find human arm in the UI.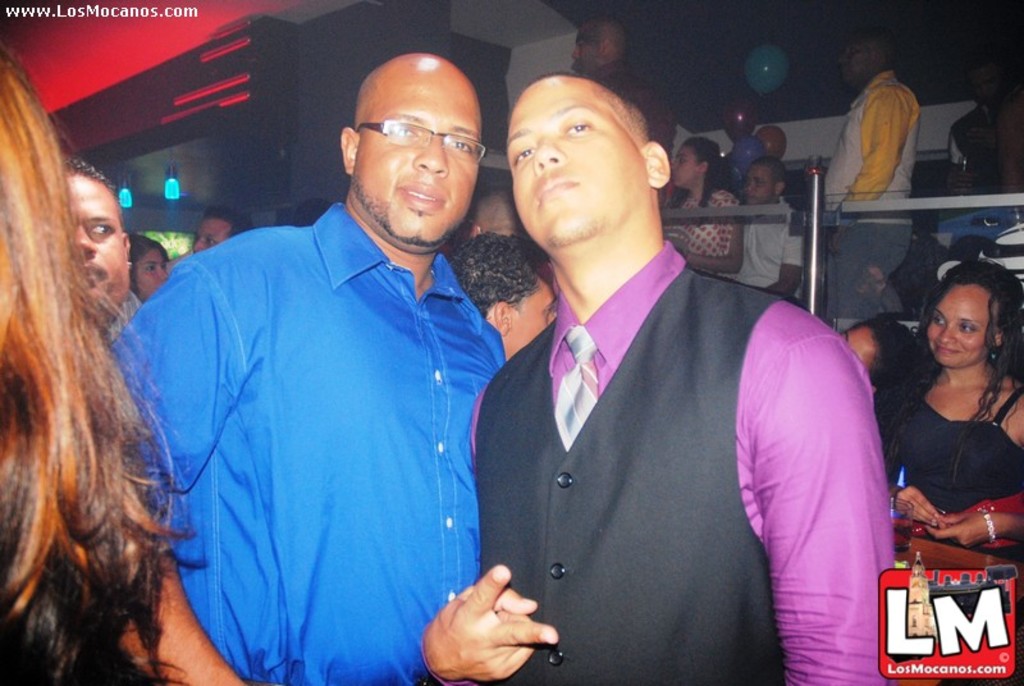
UI element at crop(675, 201, 753, 285).
